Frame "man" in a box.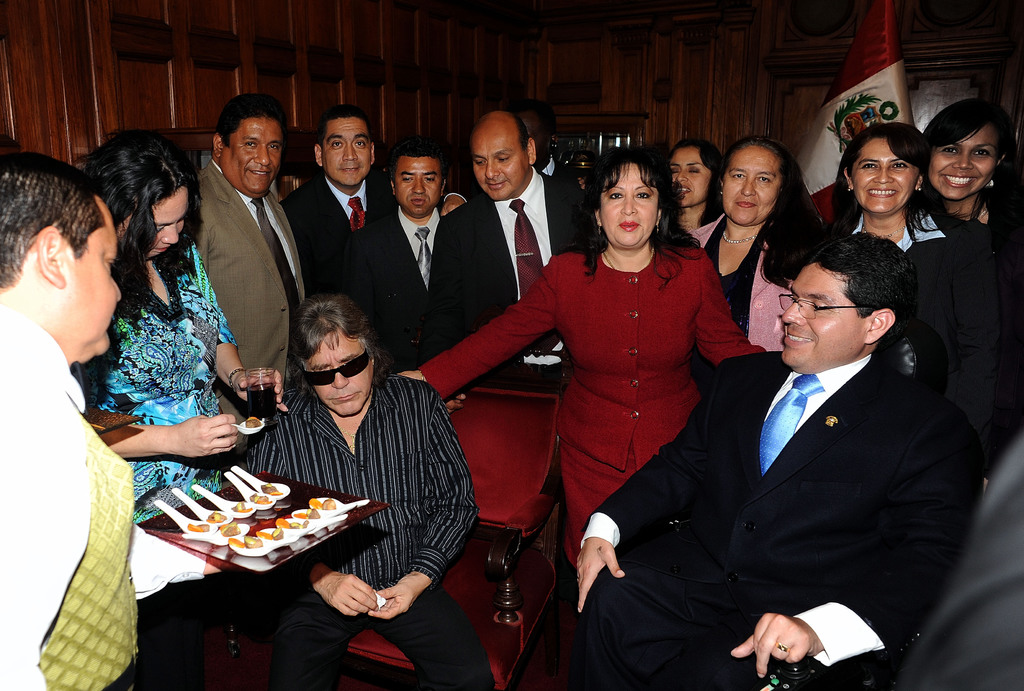
(897,429,1023,690).
